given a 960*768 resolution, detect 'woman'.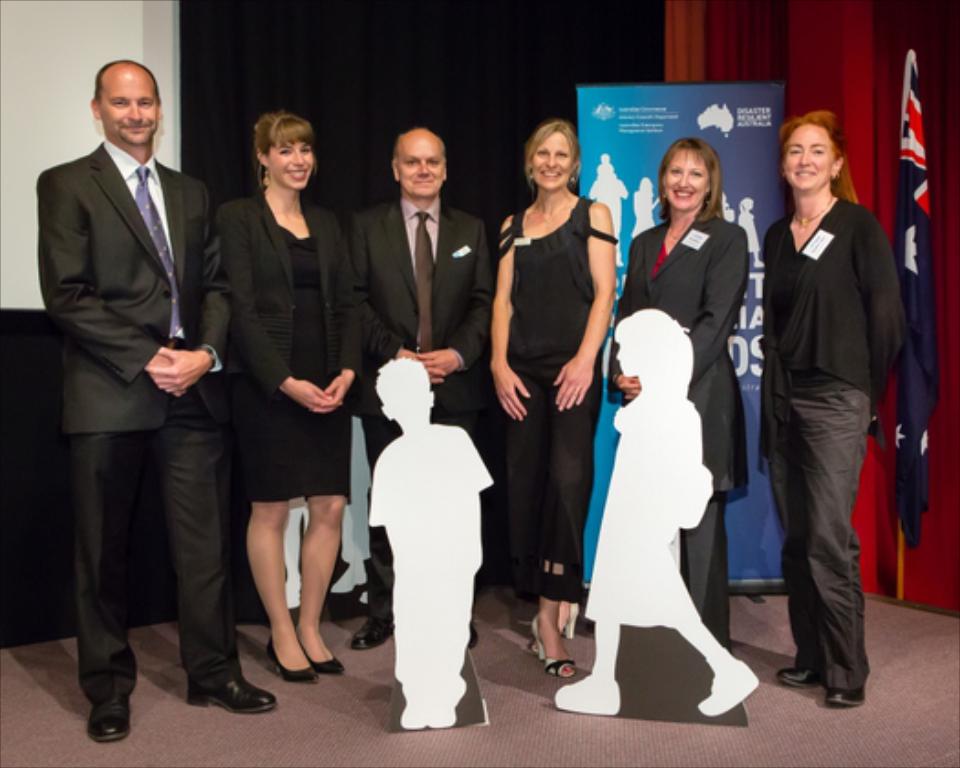
x1=488 y1=121 x2=602 y2=691.
